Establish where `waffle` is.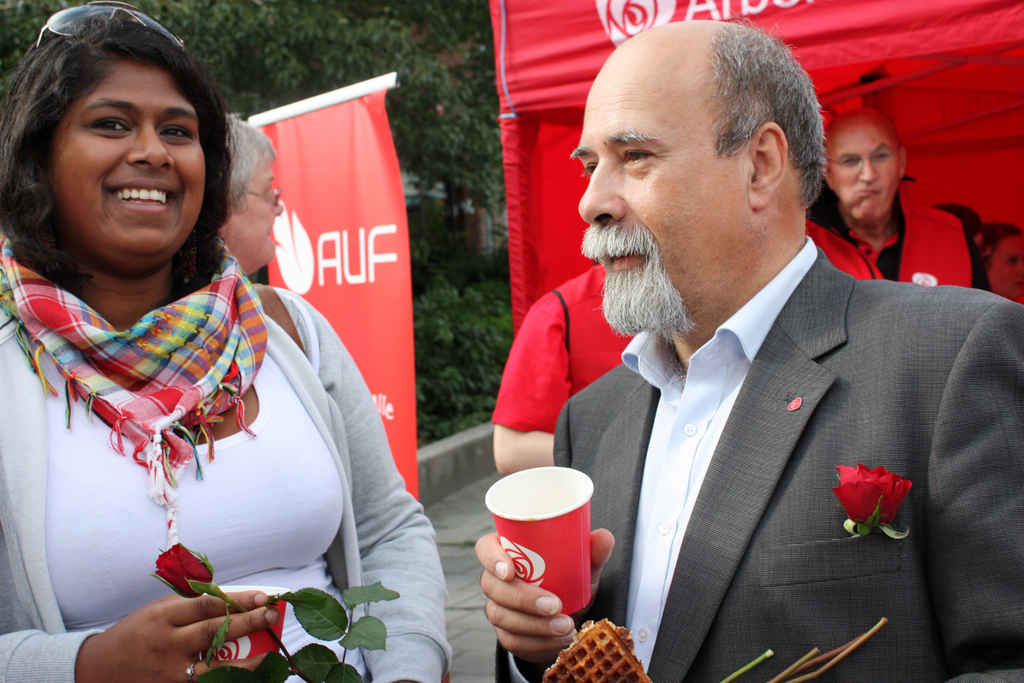
Established at x1=541 y1=616 x2=652 y2=682.
